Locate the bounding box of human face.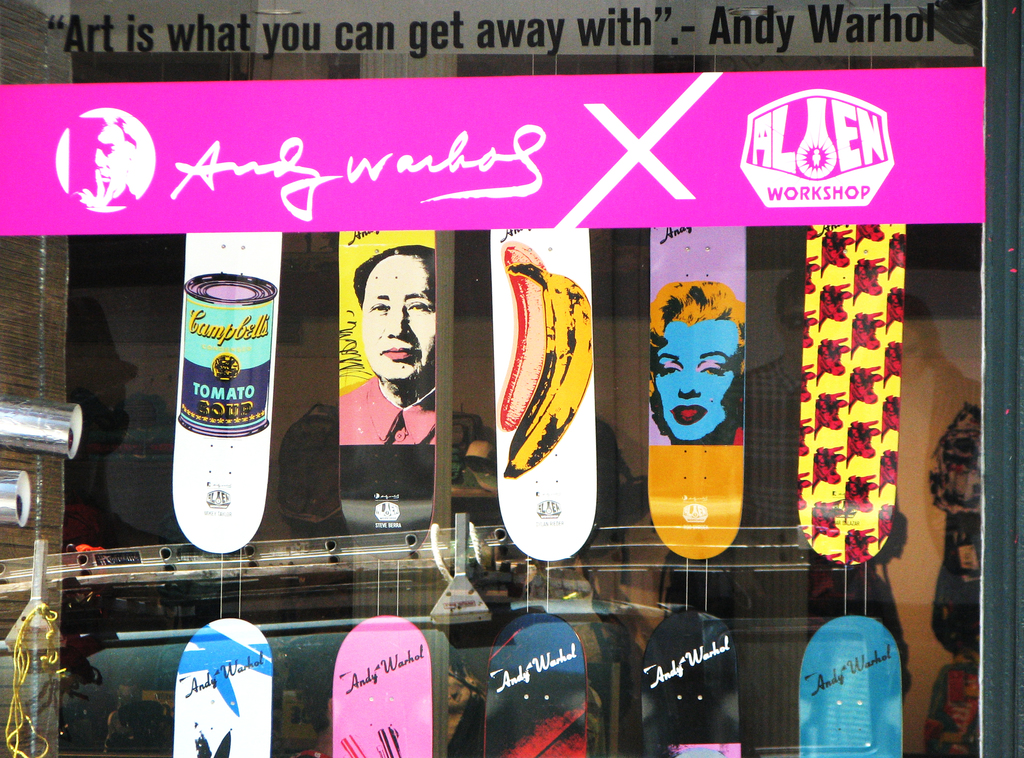
Bounding box: 659,324,740,442.
